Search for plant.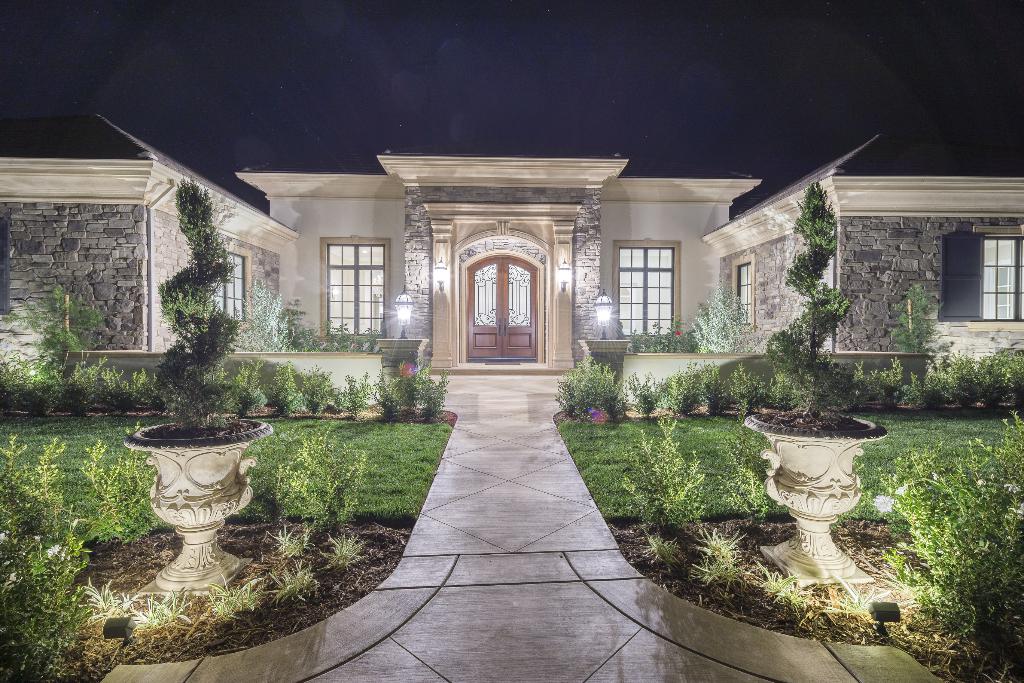
Found at (321,530,375,574).
